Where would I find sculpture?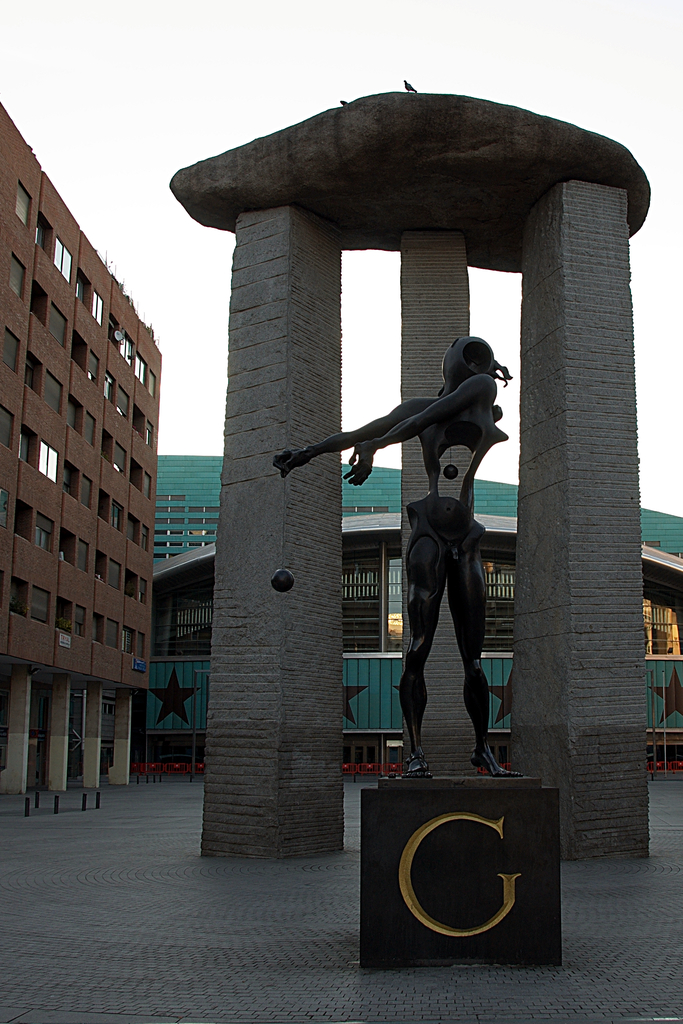
At 266,328,516,780.
